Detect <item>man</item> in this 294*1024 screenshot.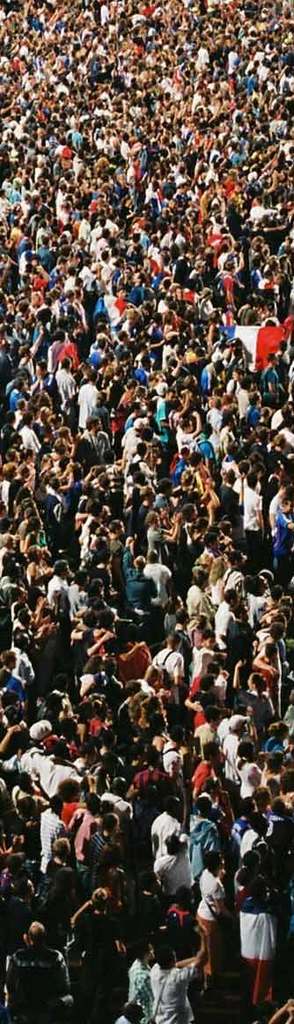
Detection: box(141, 944, 207, 1022).
